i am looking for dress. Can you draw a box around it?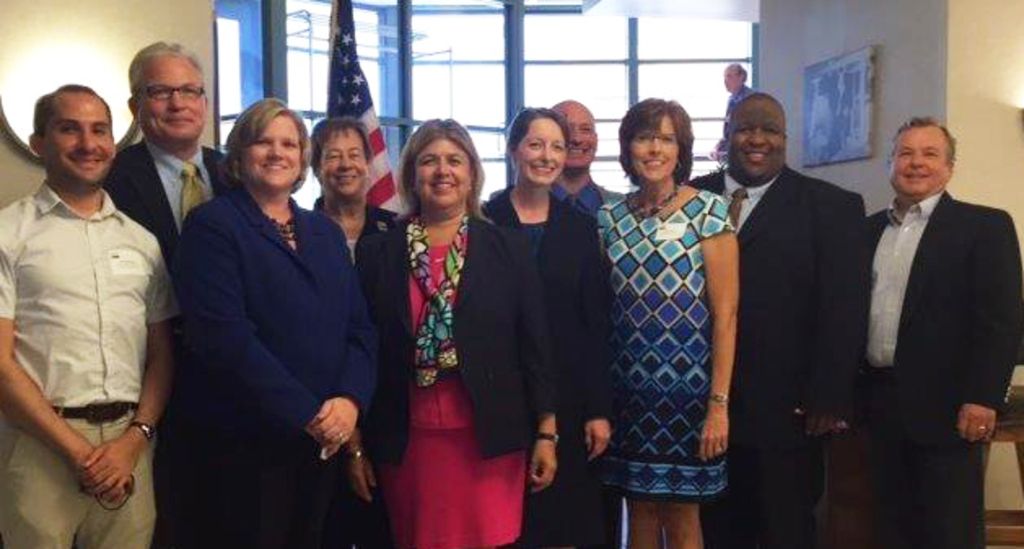
Sure, the bounding box is x1=596 y1=195 x2=741 y2=500.
